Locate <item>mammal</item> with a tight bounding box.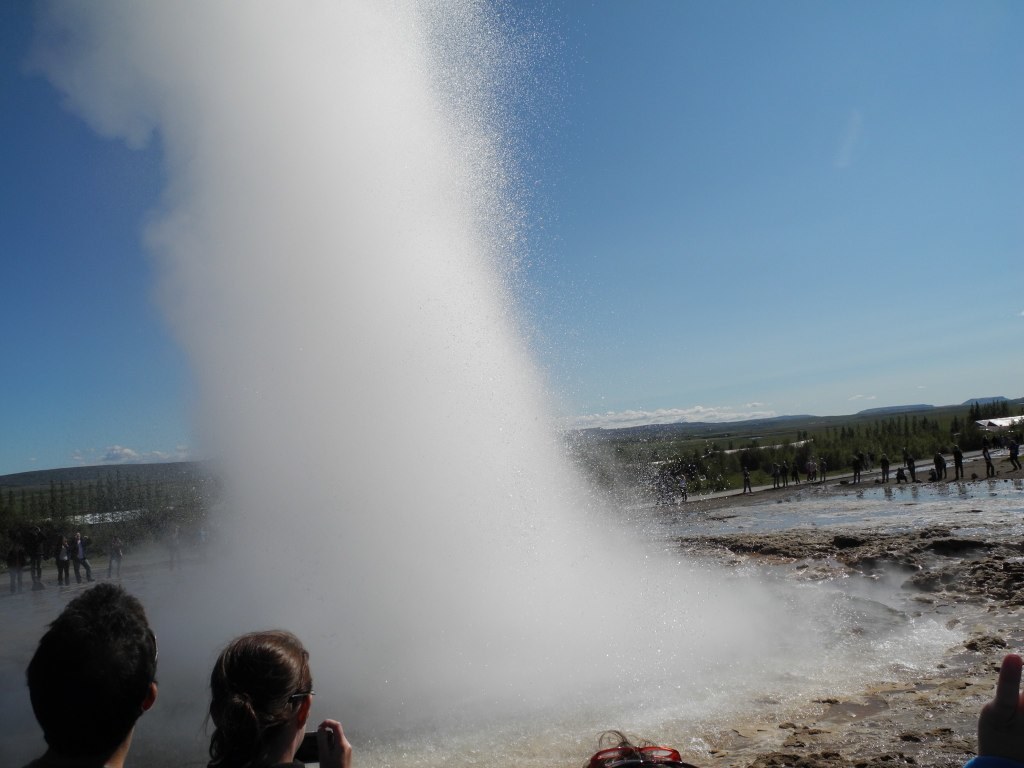
(792,463,799,484).
